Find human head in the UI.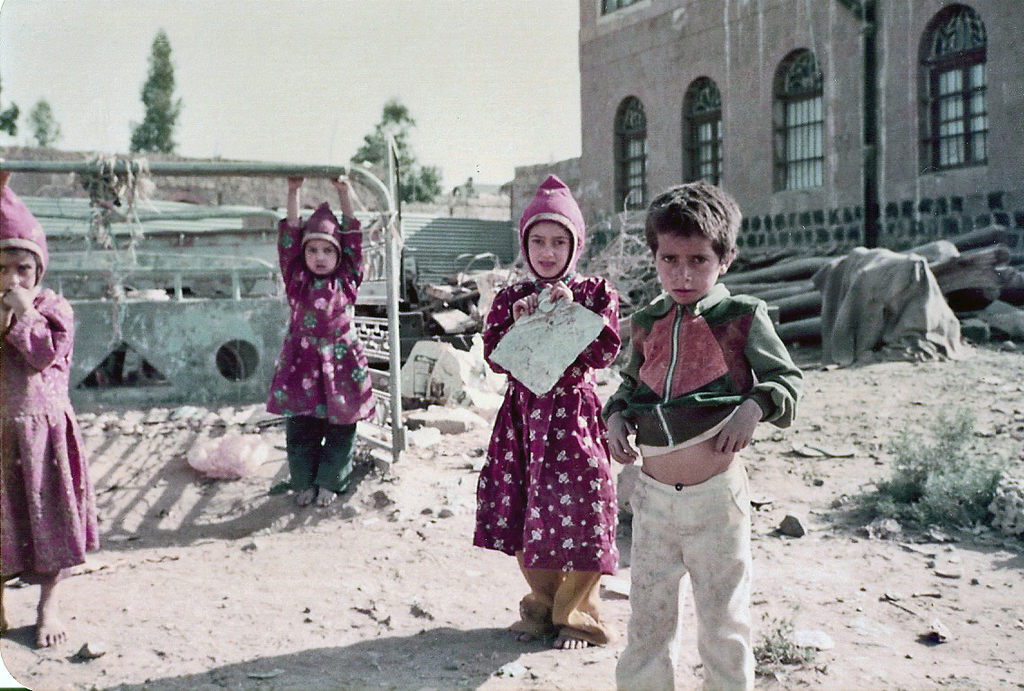
UI element at 642/181/742/298.
